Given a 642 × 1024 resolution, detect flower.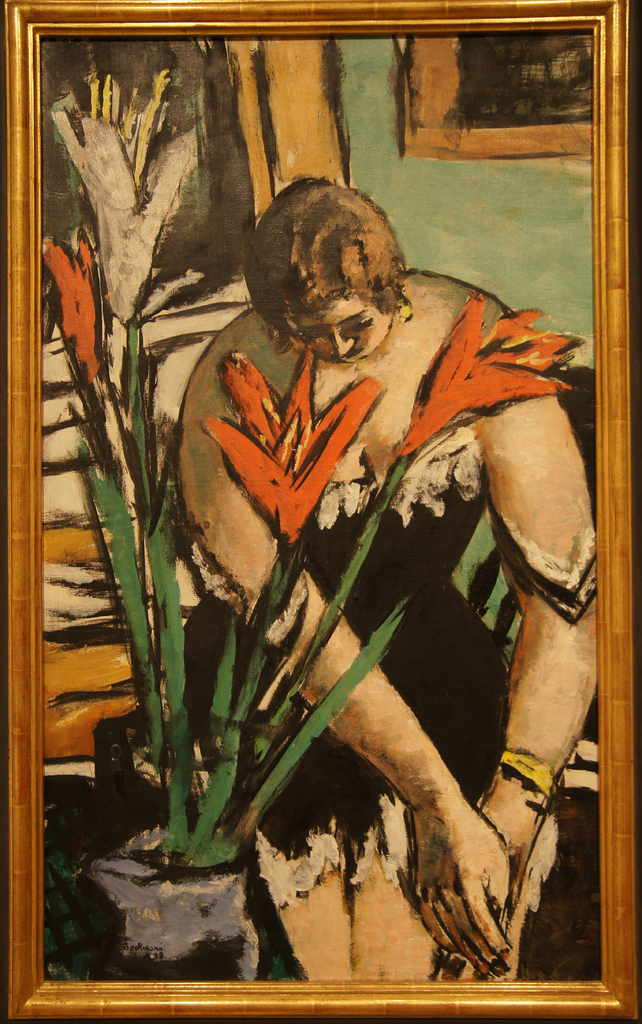
{"left": 38, "top": 232, "right": 101, "bottom": 391}.
